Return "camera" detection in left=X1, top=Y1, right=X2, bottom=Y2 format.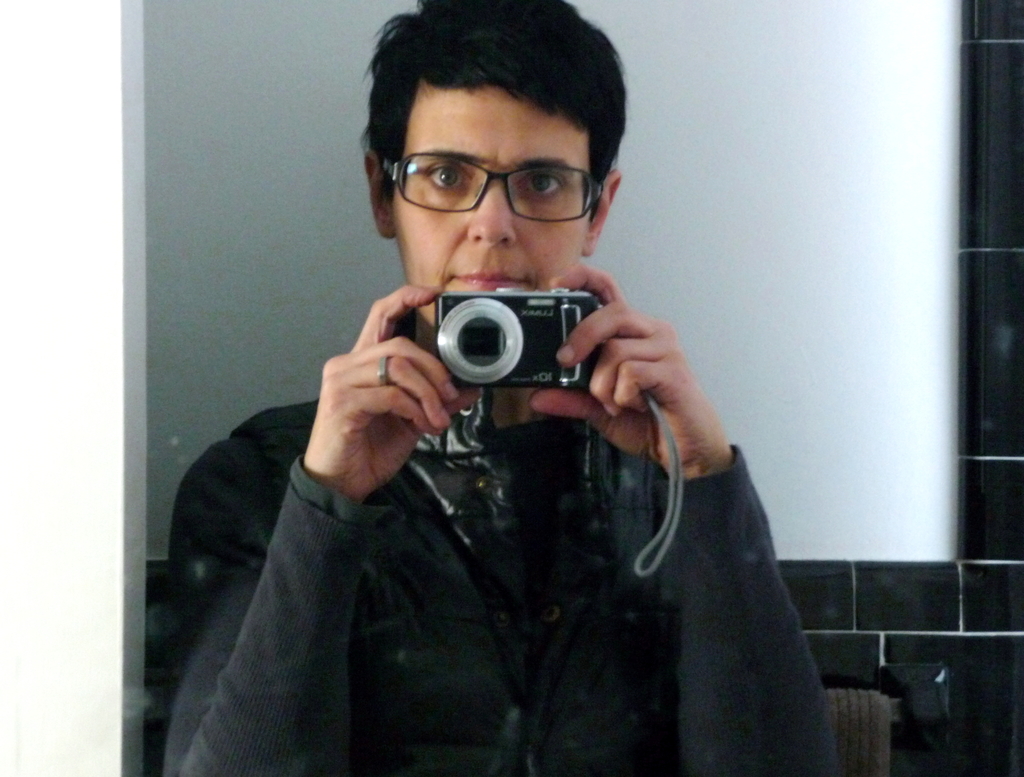
left=433, top=287, right=600, bottom=392.
